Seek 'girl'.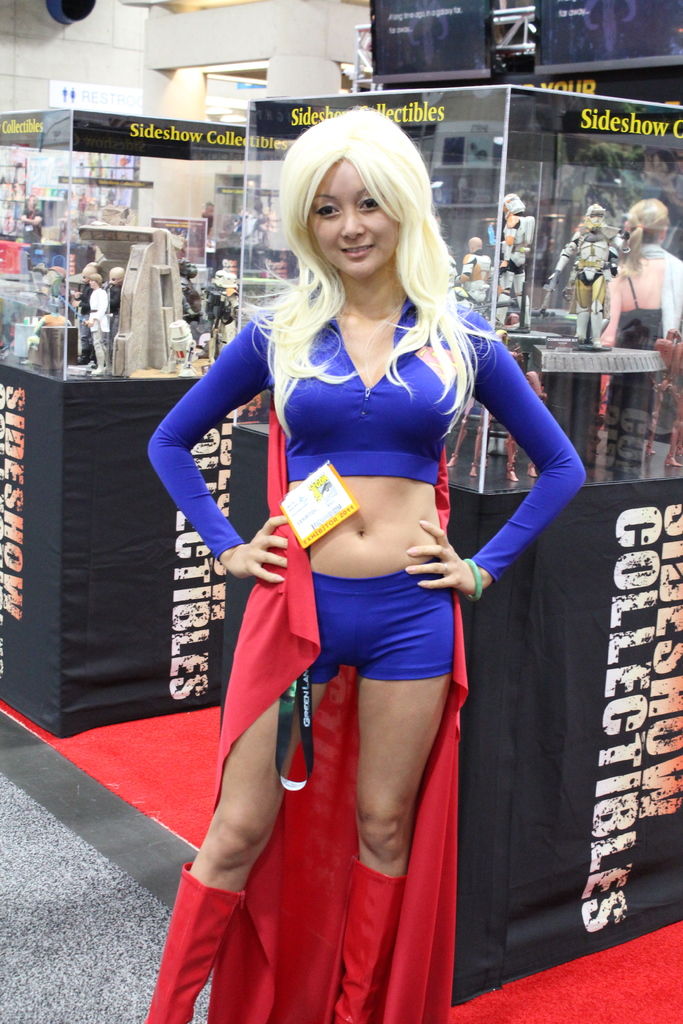
Rect(136, 97, 588, 1023).
